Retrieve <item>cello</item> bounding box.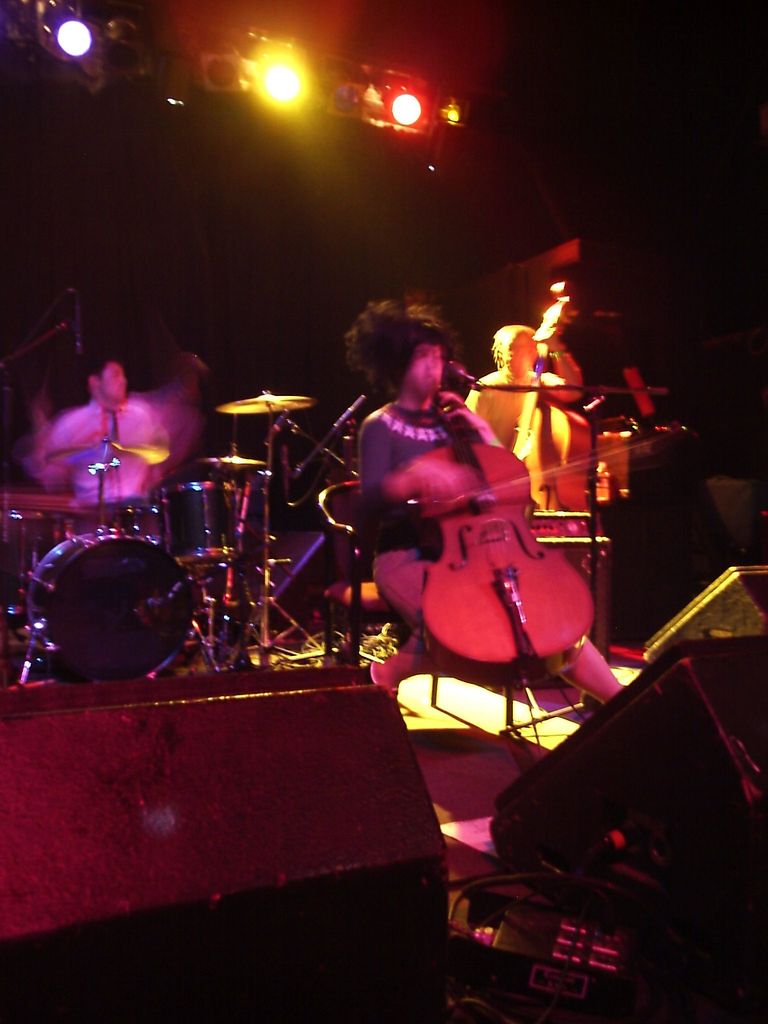
Bounding box: bbox(474, 284, 581, 455).
